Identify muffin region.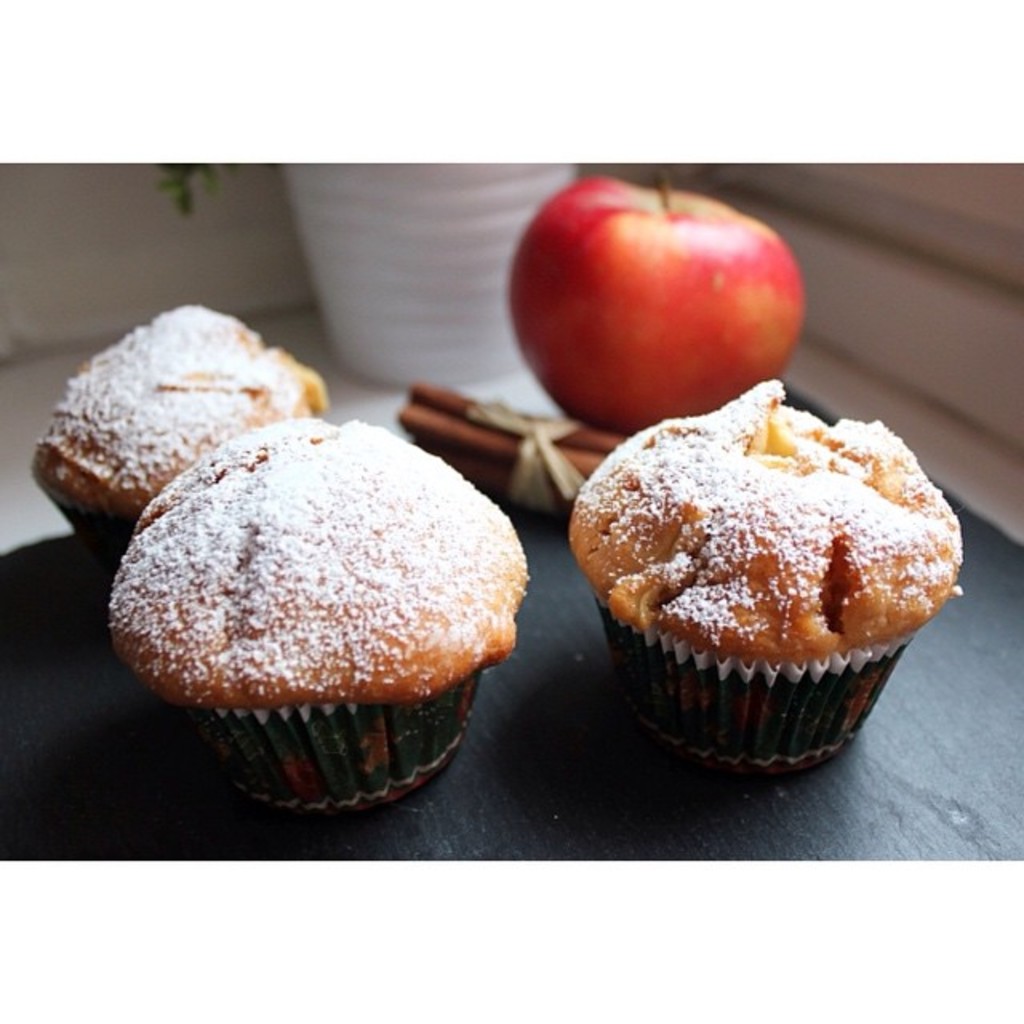
Region: <region>99, 411, 531, 826</region>.
